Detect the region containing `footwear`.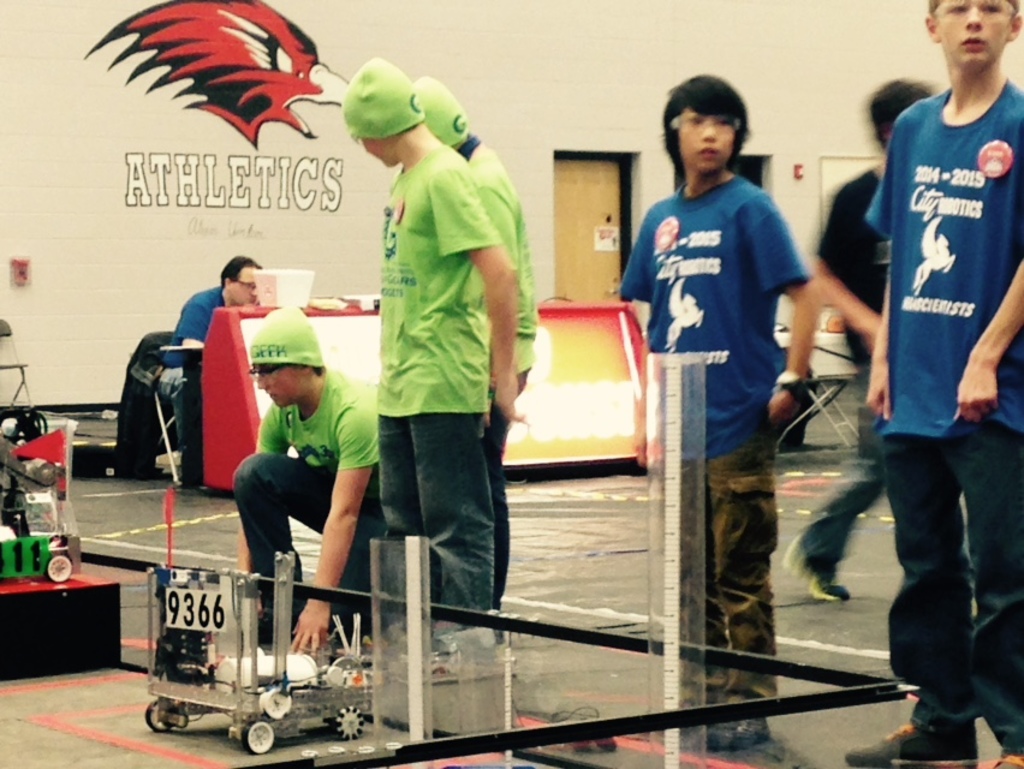
x1=847 y1=722 x2=972 y2=768.
